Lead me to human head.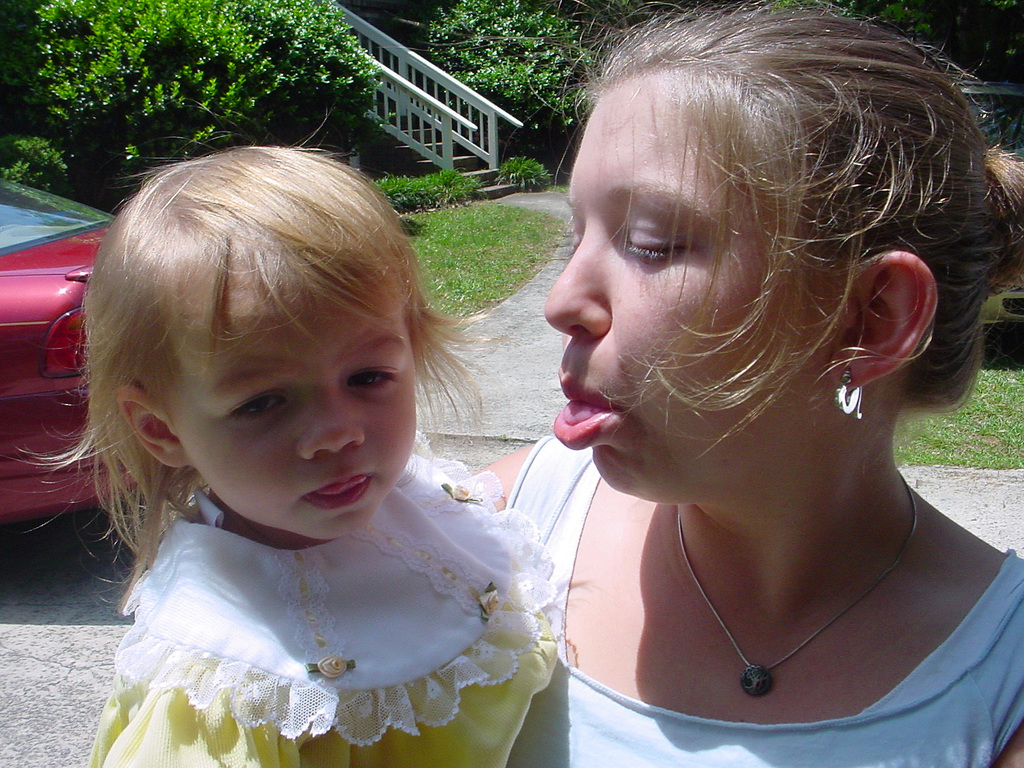
Lead to select_region(534, 4, 1017, 504).
